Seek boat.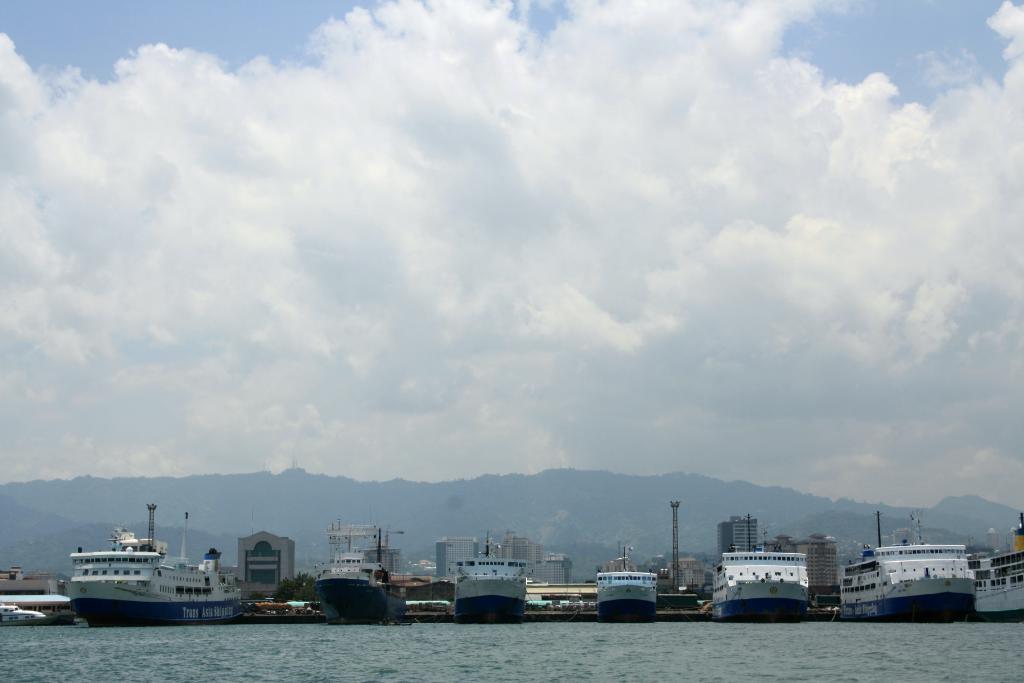
(838,539,976,623).
